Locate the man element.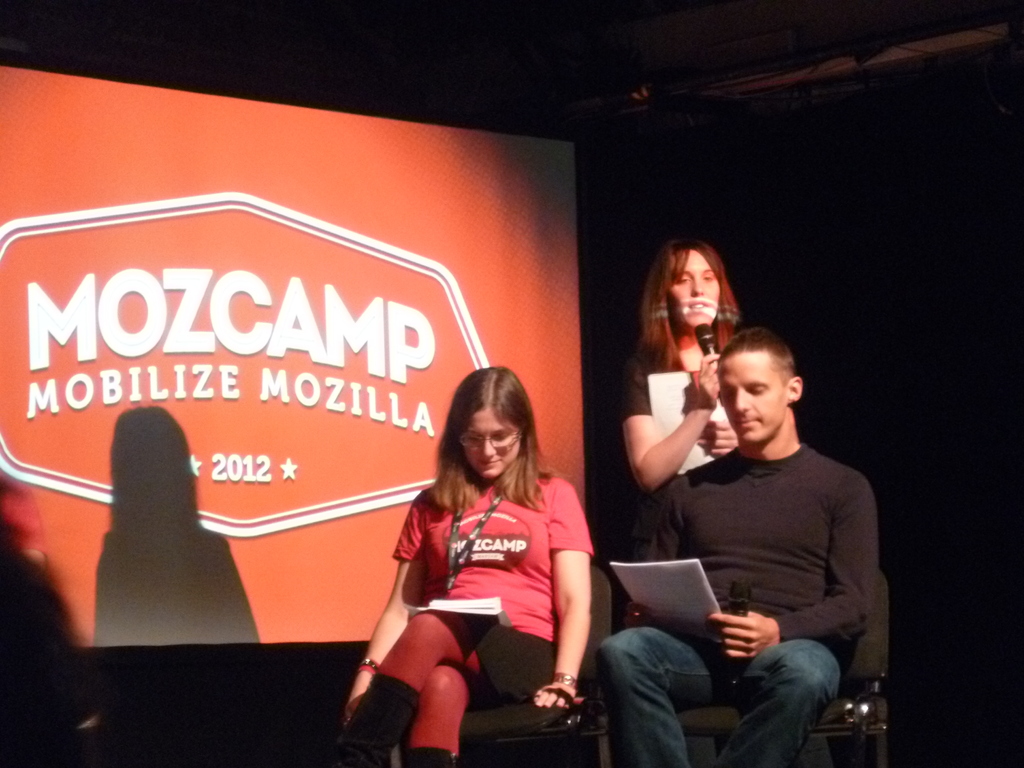
Element bbox: (x1=511, y1=360, x2=871, y2=750).
